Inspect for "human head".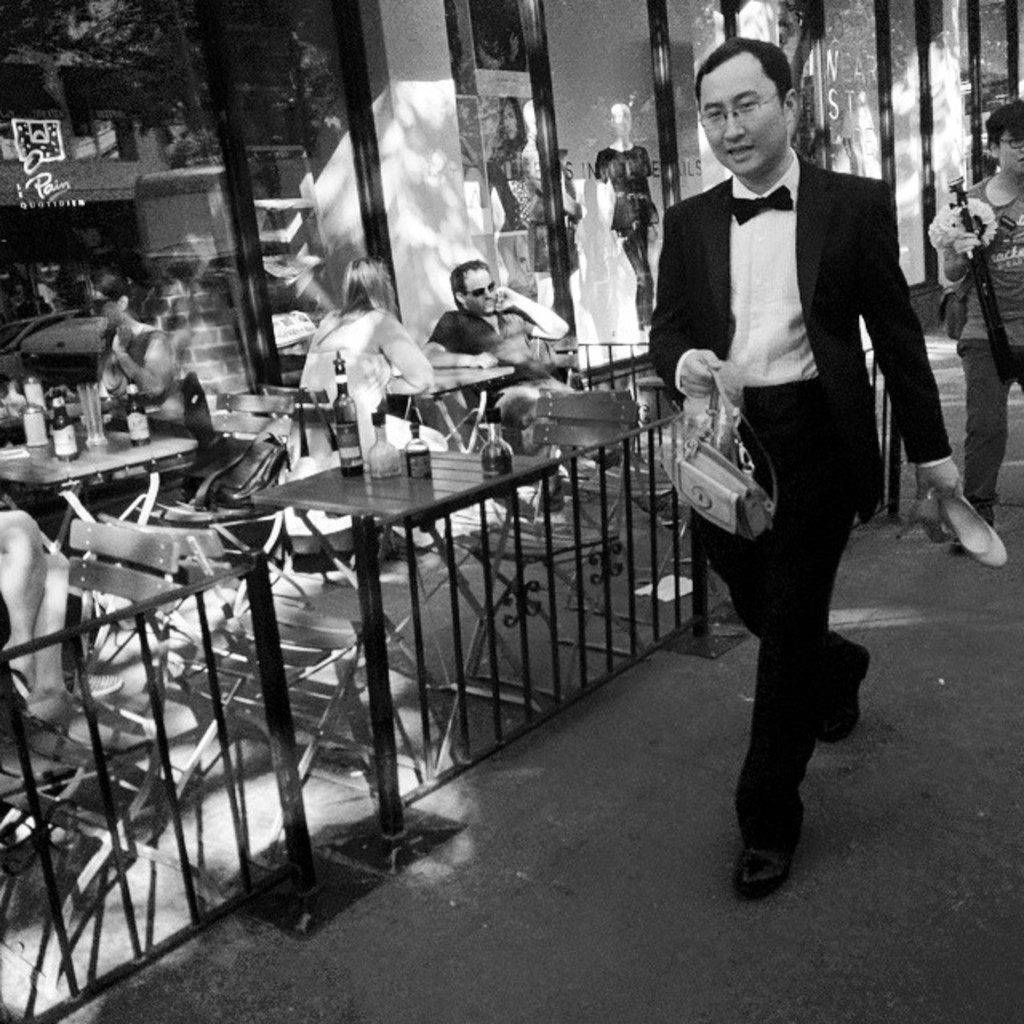
Inspection: (606, 99, 638, 136).
